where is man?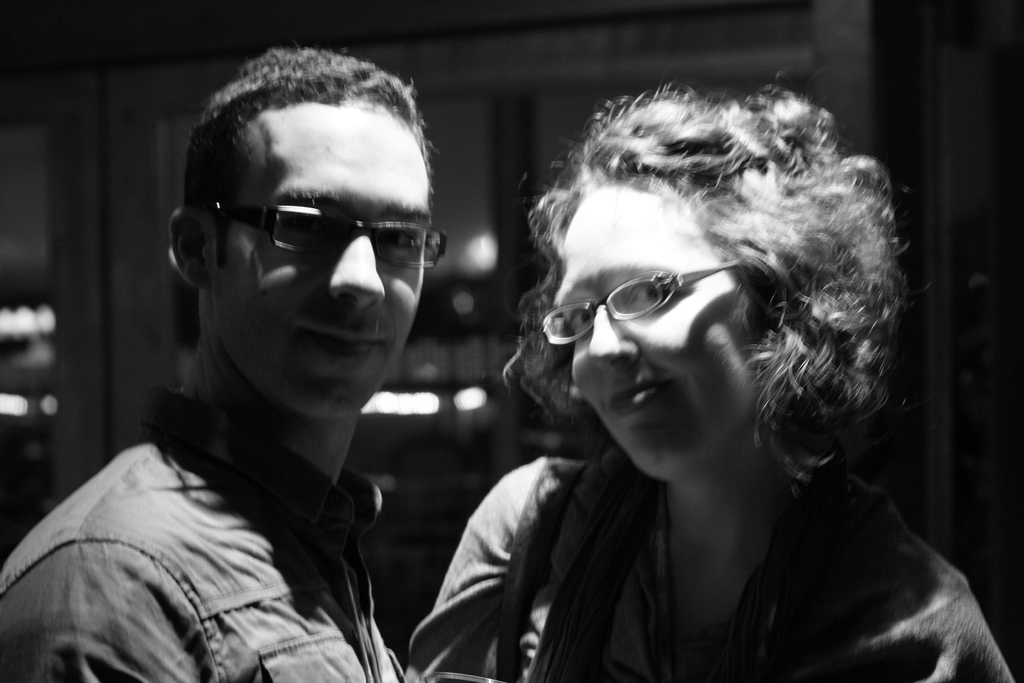
bbox=[0, 45, 457, 682].
